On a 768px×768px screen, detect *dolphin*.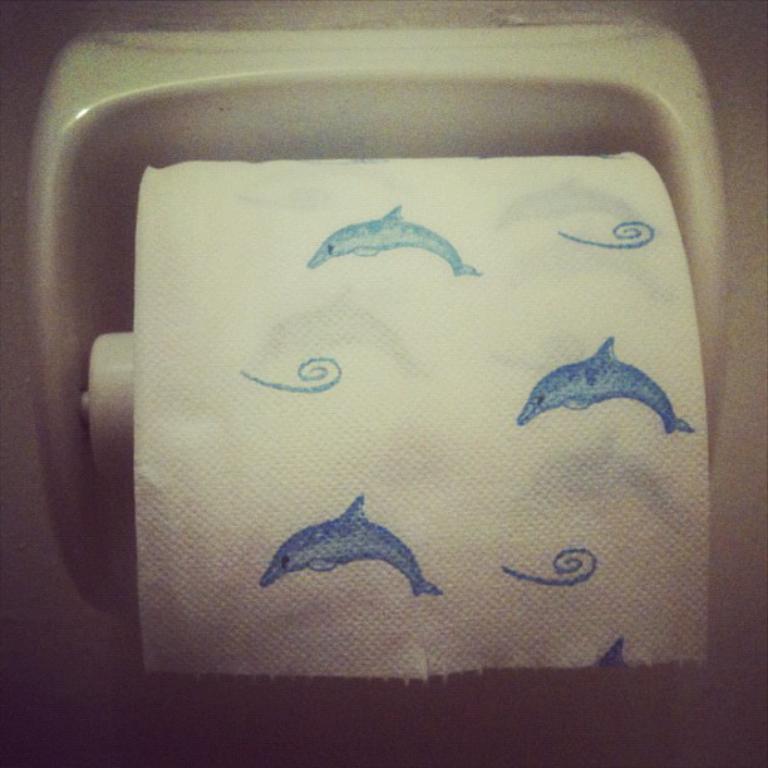
(left=511, top=331, right=698, bottom=434).
